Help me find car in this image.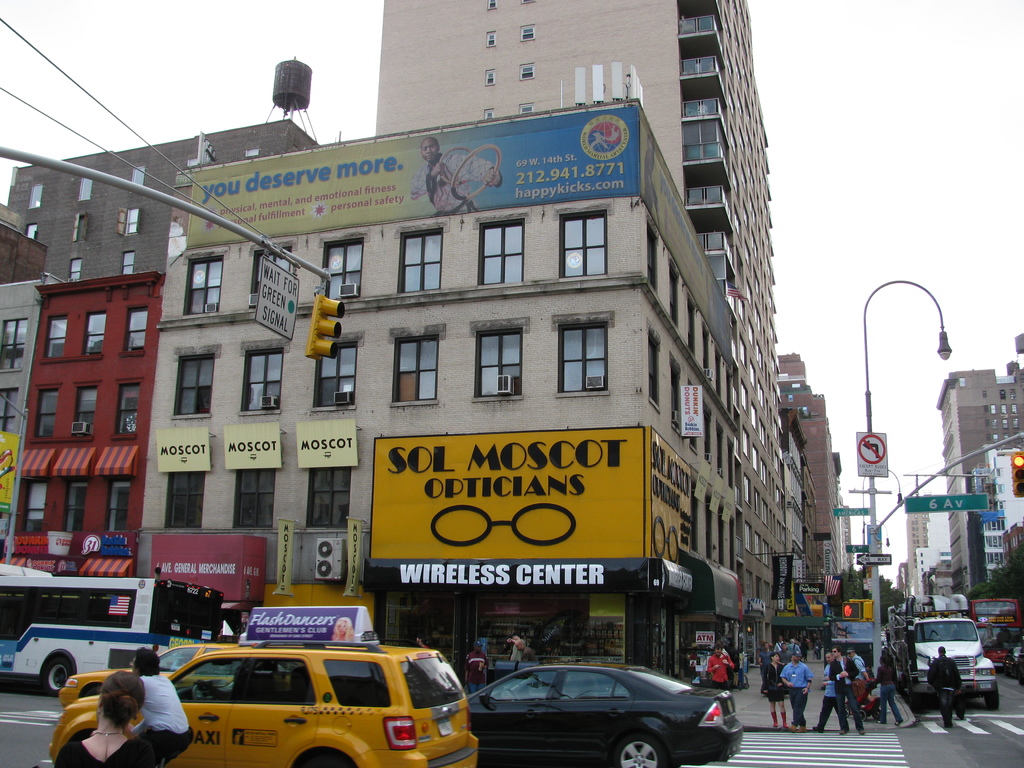
Found it: x1=467, y1=668, x2=741, y2=767.
